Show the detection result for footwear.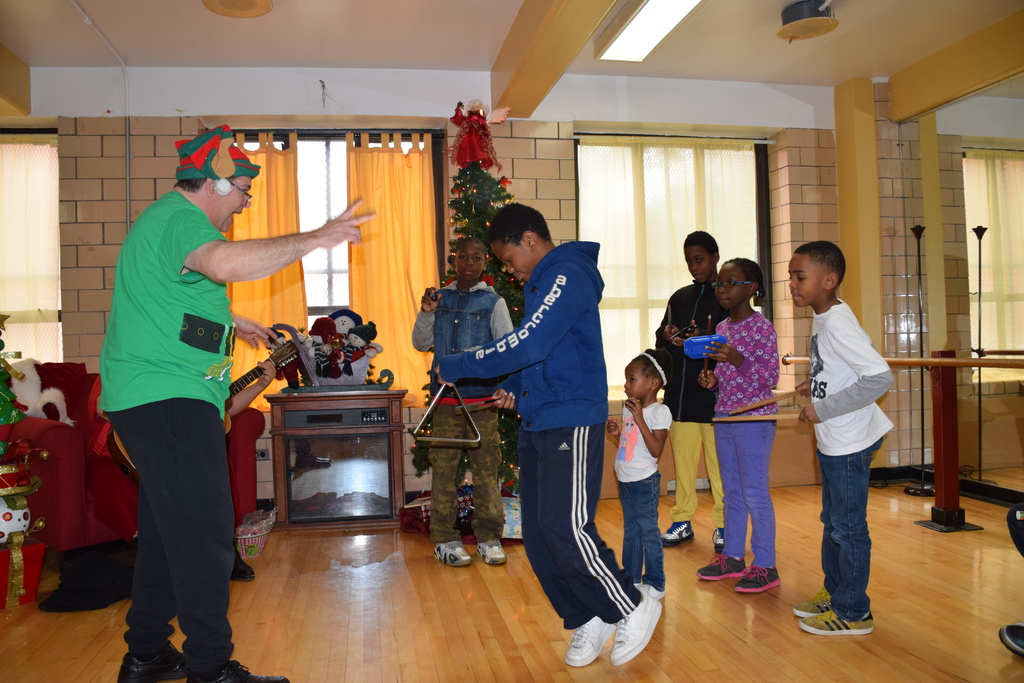
rect(662, 528, 692, 549).
